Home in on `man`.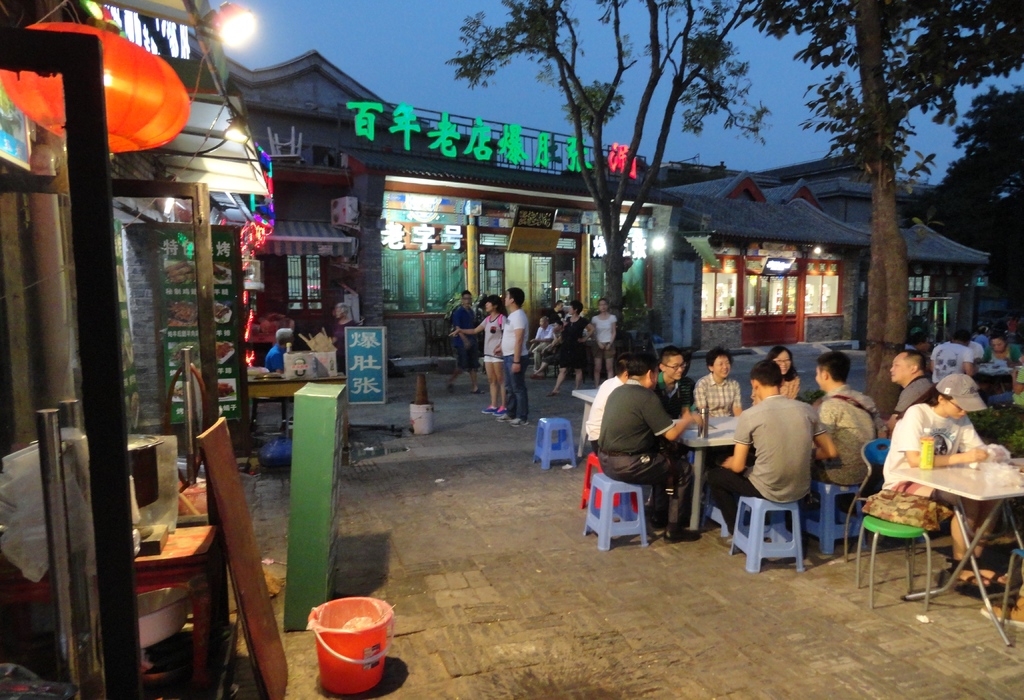
Homed in at region(265, 328, 295, 375).
